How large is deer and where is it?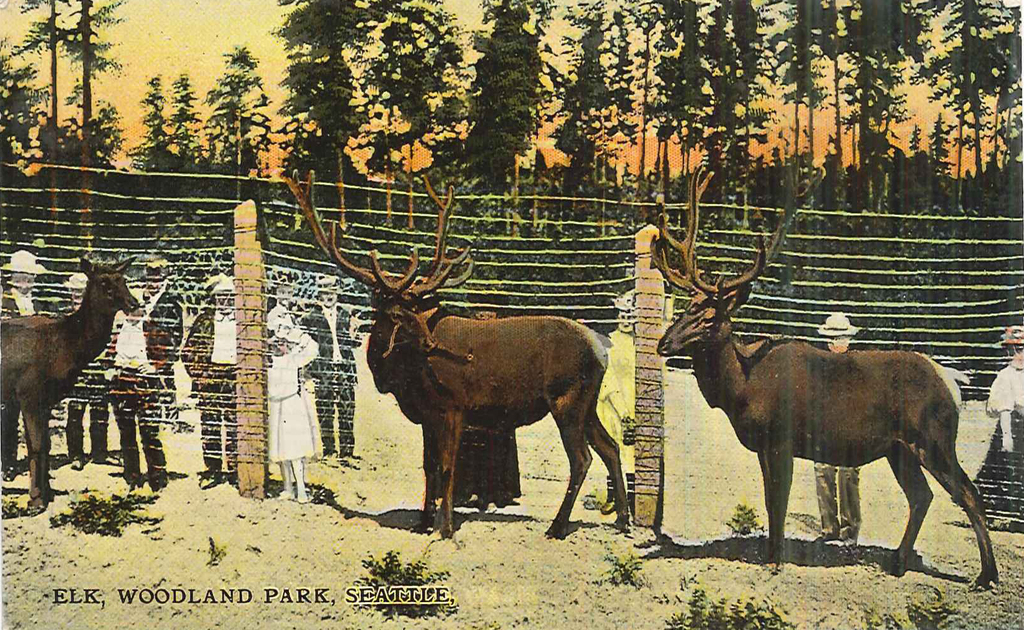
Bounding box: BBox(278, 164, 632, 538).
